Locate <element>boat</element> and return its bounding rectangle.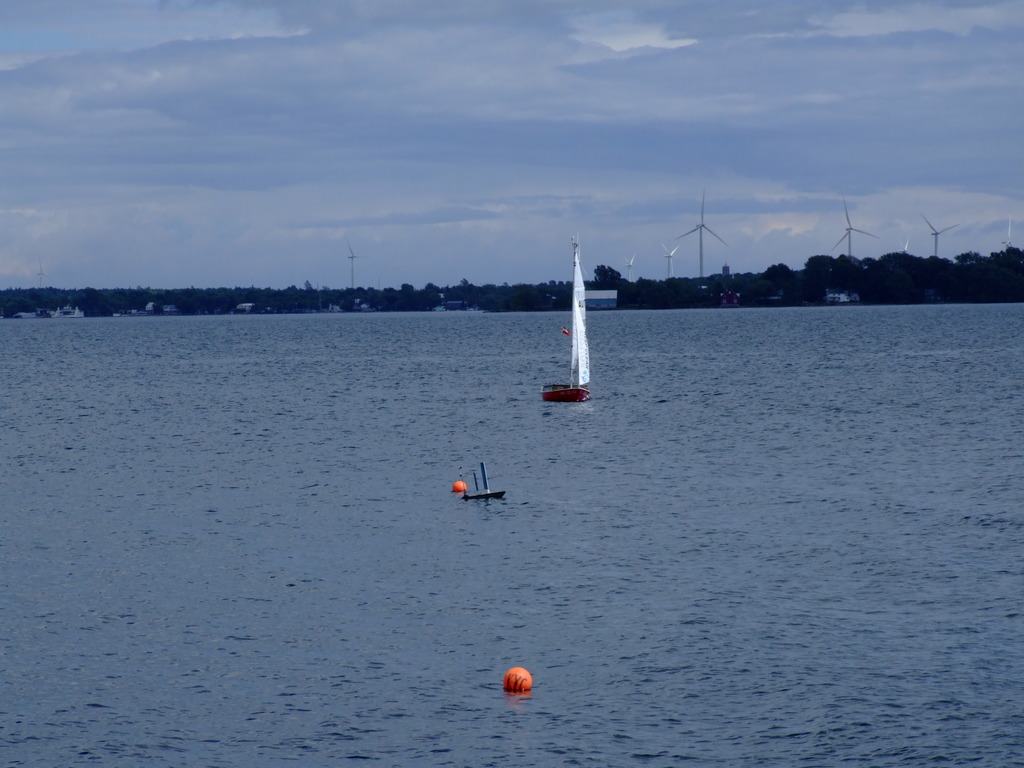
457/458/509/504.
